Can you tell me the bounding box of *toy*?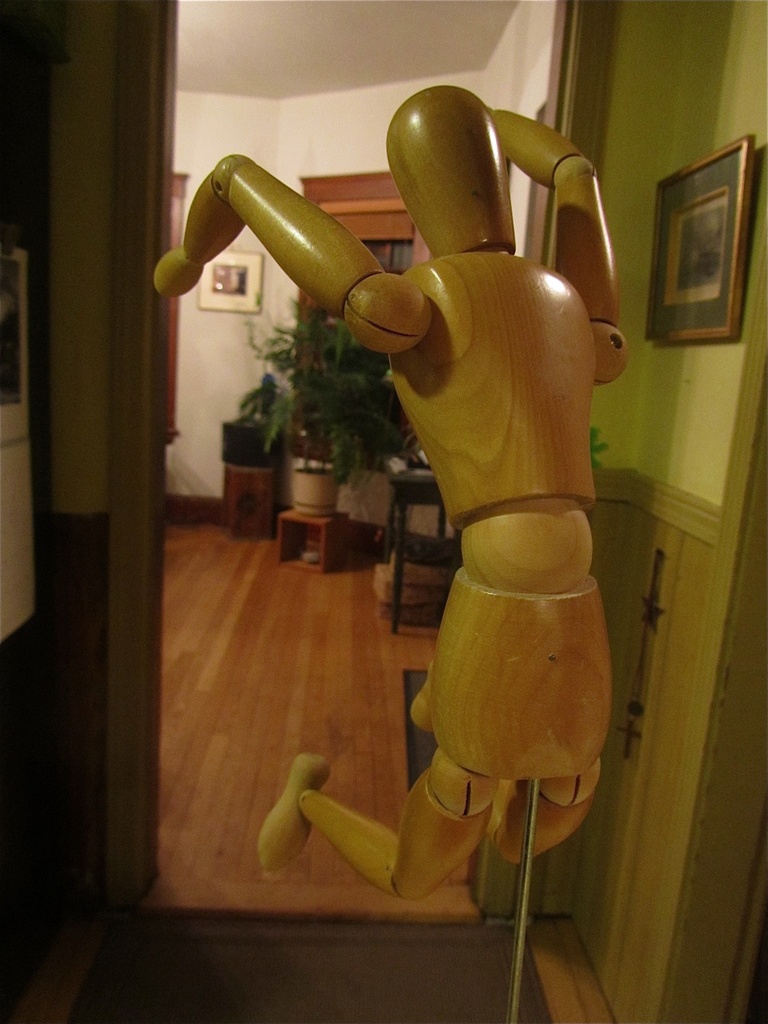
l=145, t=85, r=654, b=924.
